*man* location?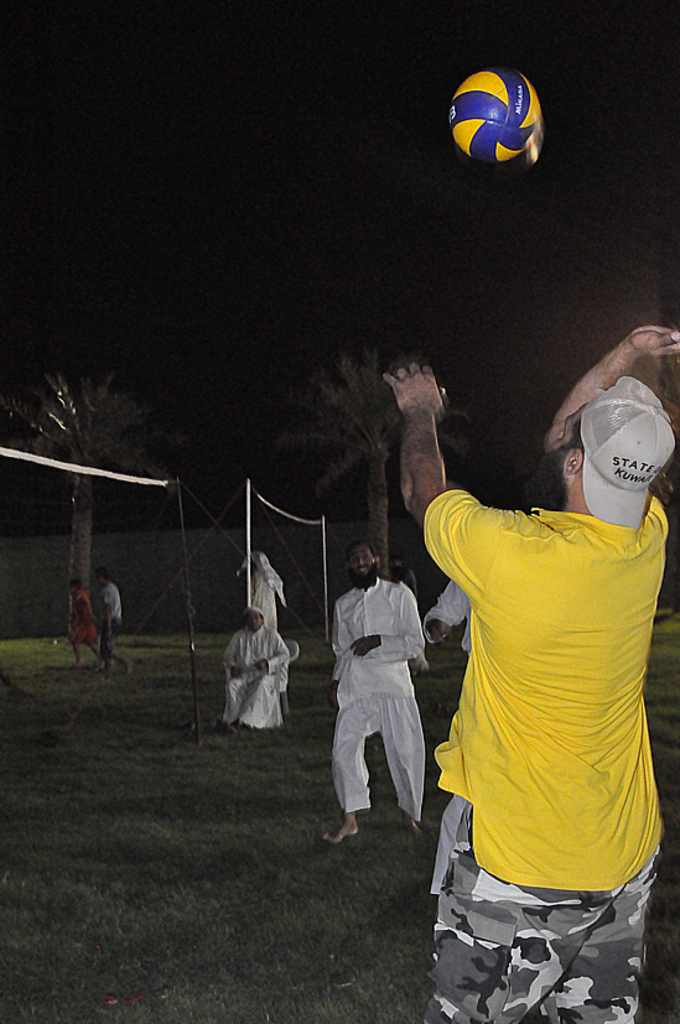
[320, 536, 431, 844]
